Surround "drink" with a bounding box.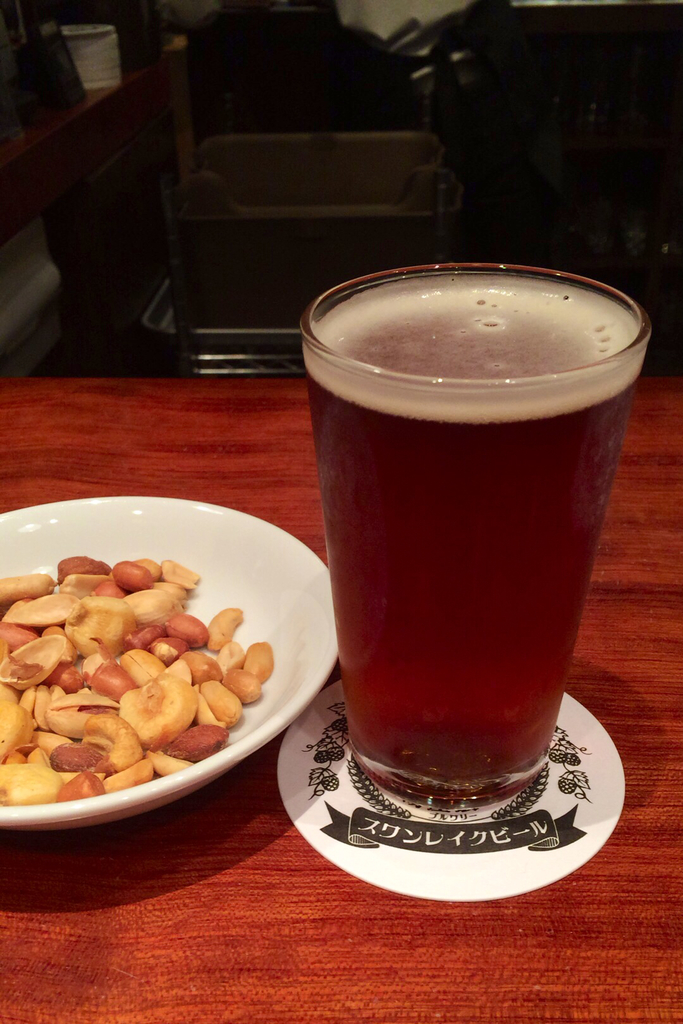
Rect(290, 270, 652, 830).
